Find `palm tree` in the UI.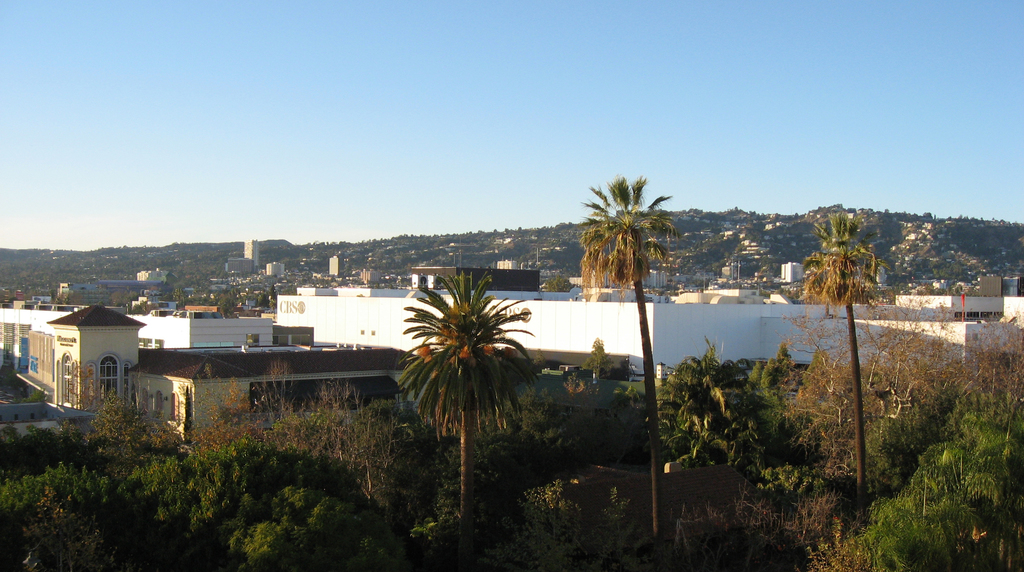
UI element at Rect(391, 274, 539, 571).
